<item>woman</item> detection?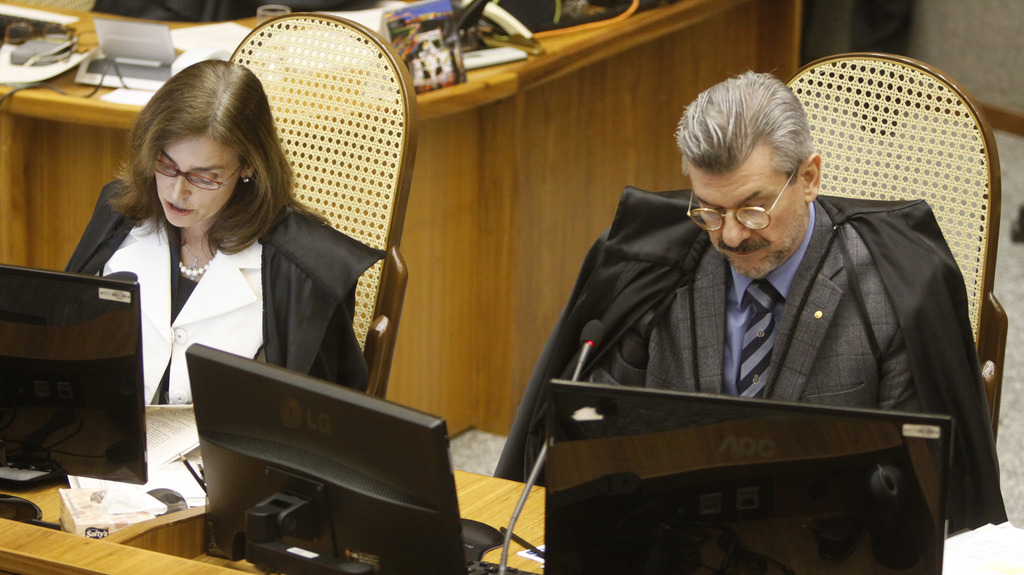
(66, 70, 353, 453)
